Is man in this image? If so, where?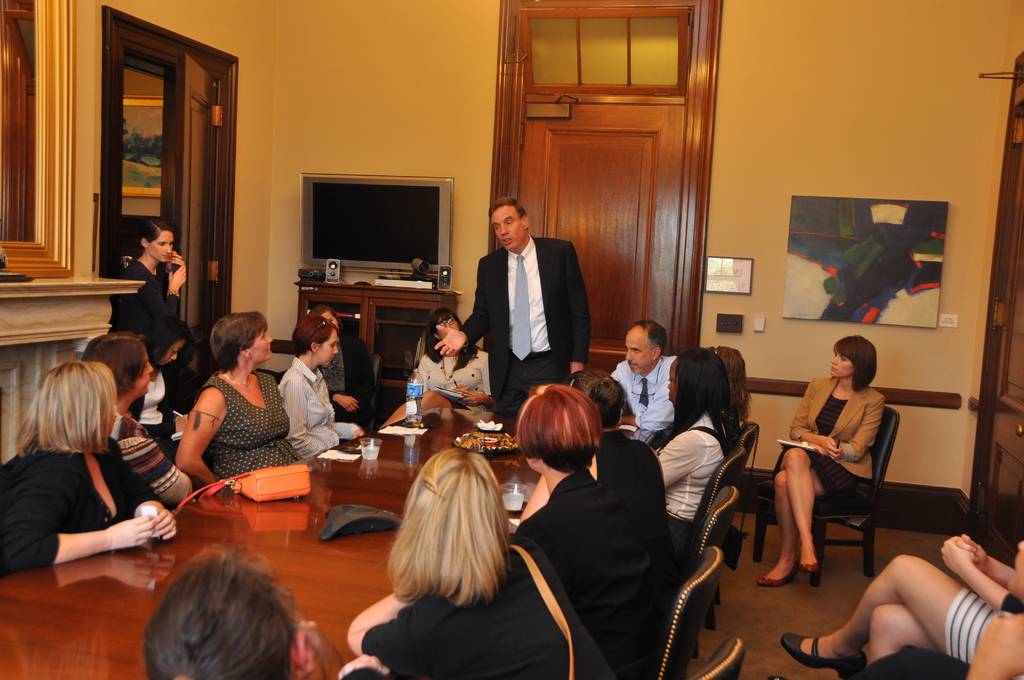
Yes, at [x1=465, y1=201, x2=601, y2=397].
